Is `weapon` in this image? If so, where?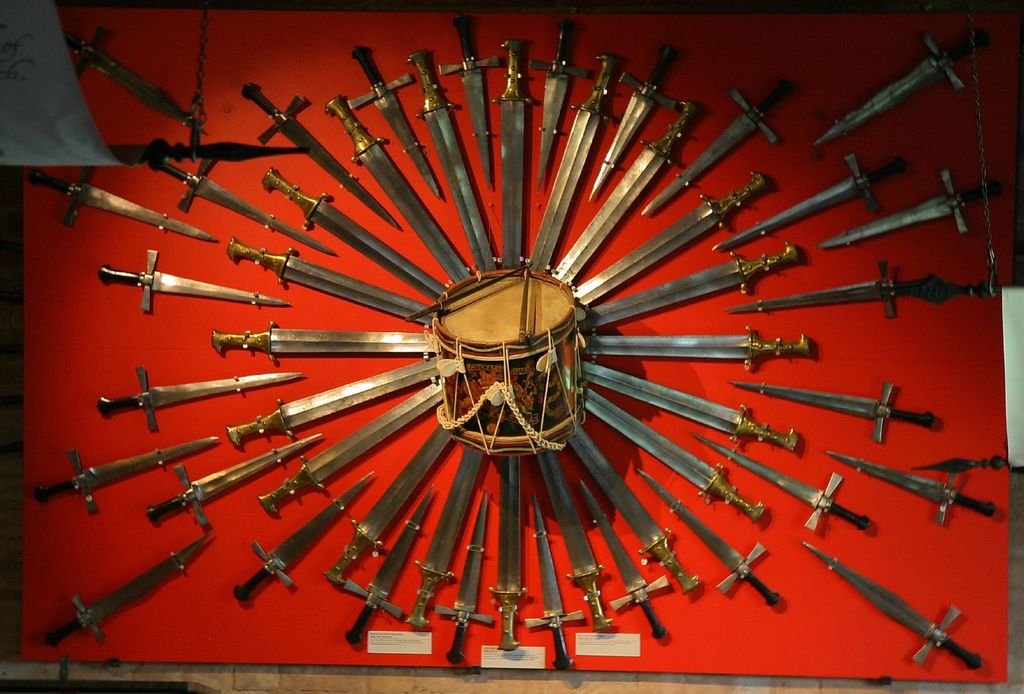
Yes, at [150, 155, 329, 258].
